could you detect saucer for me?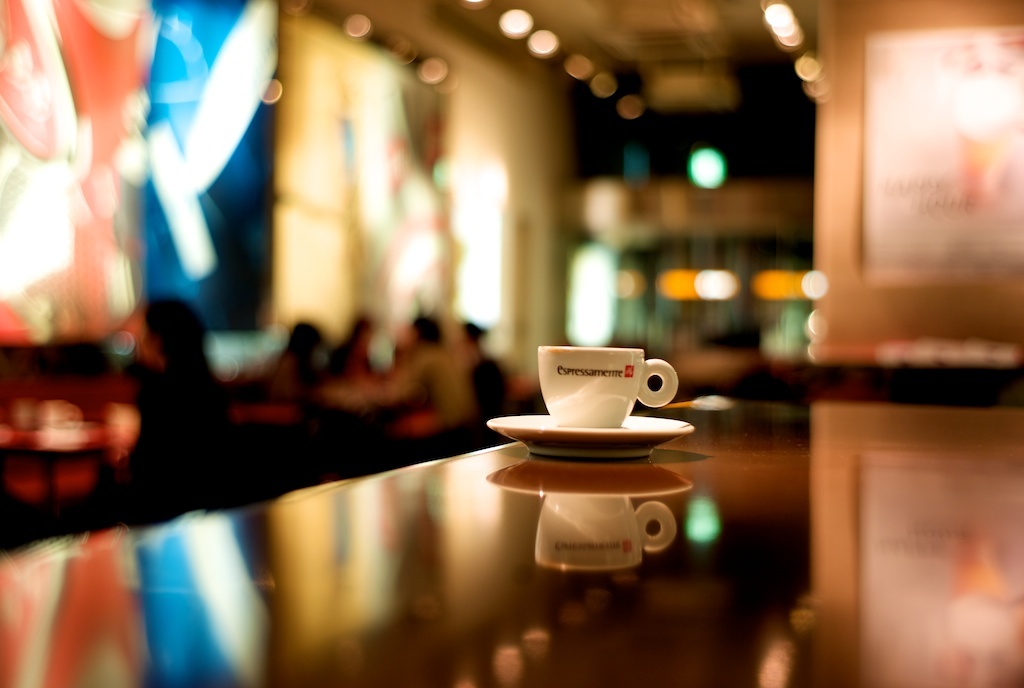
Detection result: 488/408/696/461.
